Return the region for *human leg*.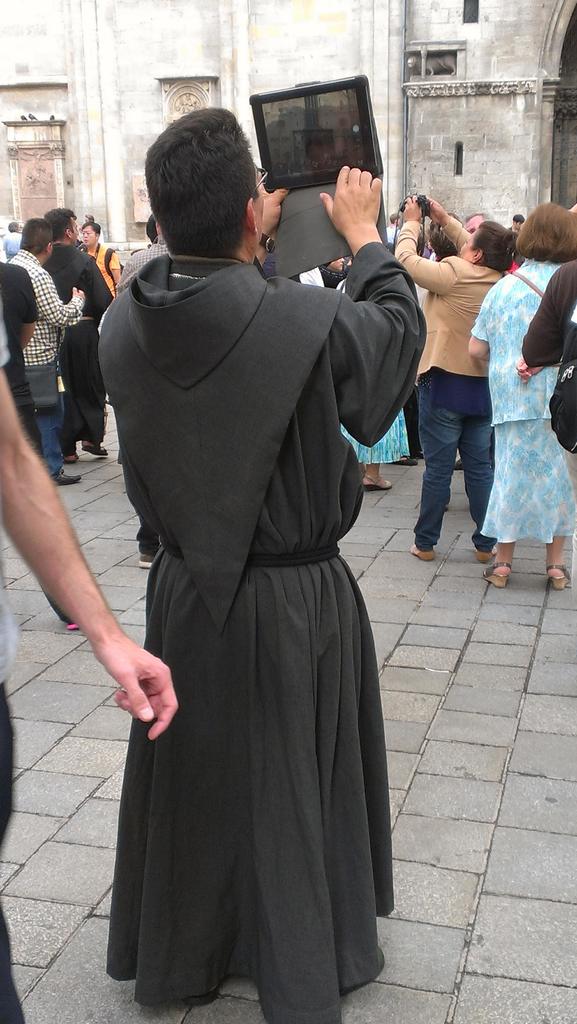
select_region(411, 388, 467, 563).
